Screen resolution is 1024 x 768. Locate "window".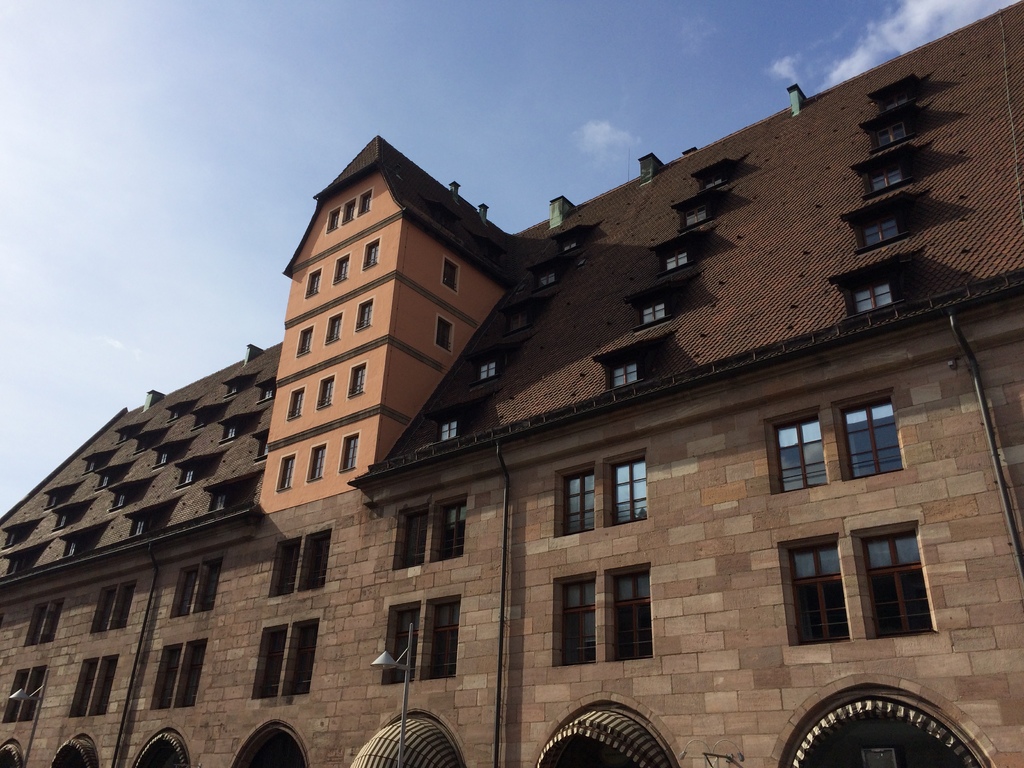
873:120:909:150.
